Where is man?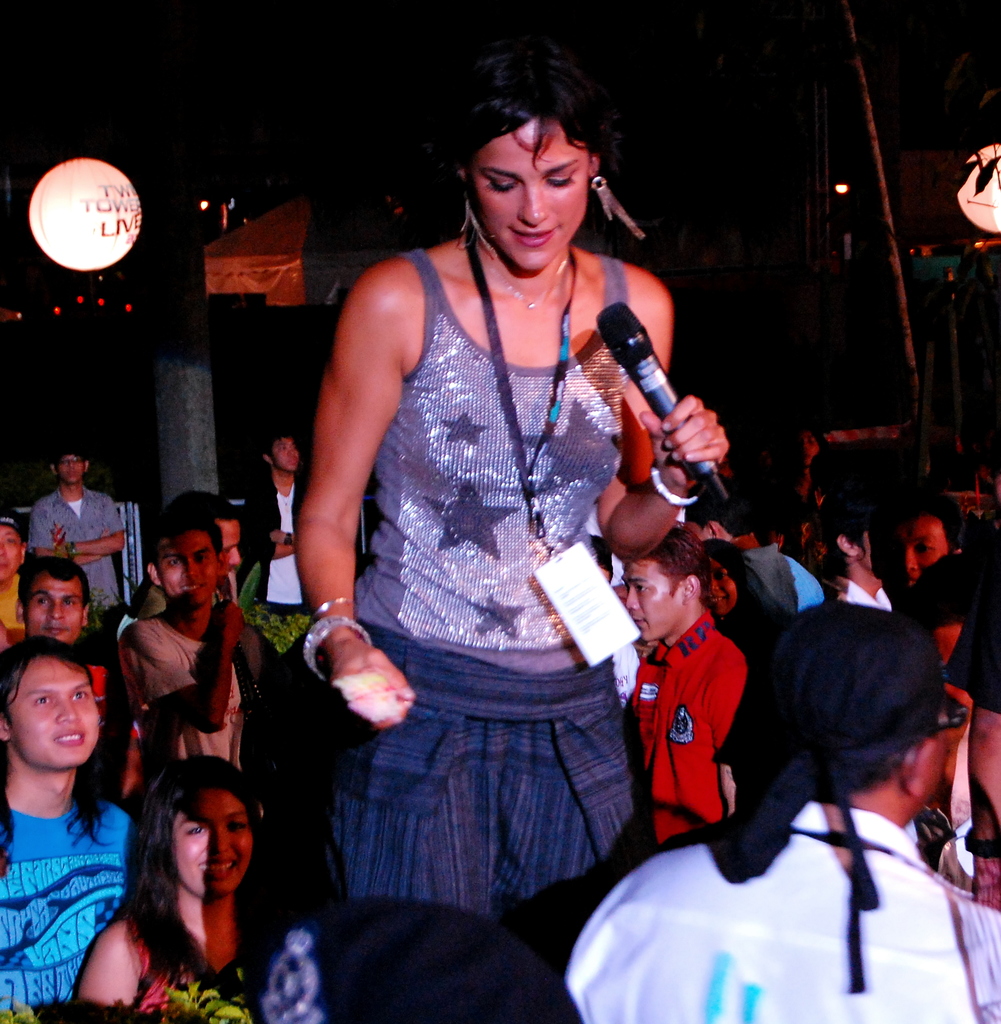
detection(862, 495, 956, 609).
